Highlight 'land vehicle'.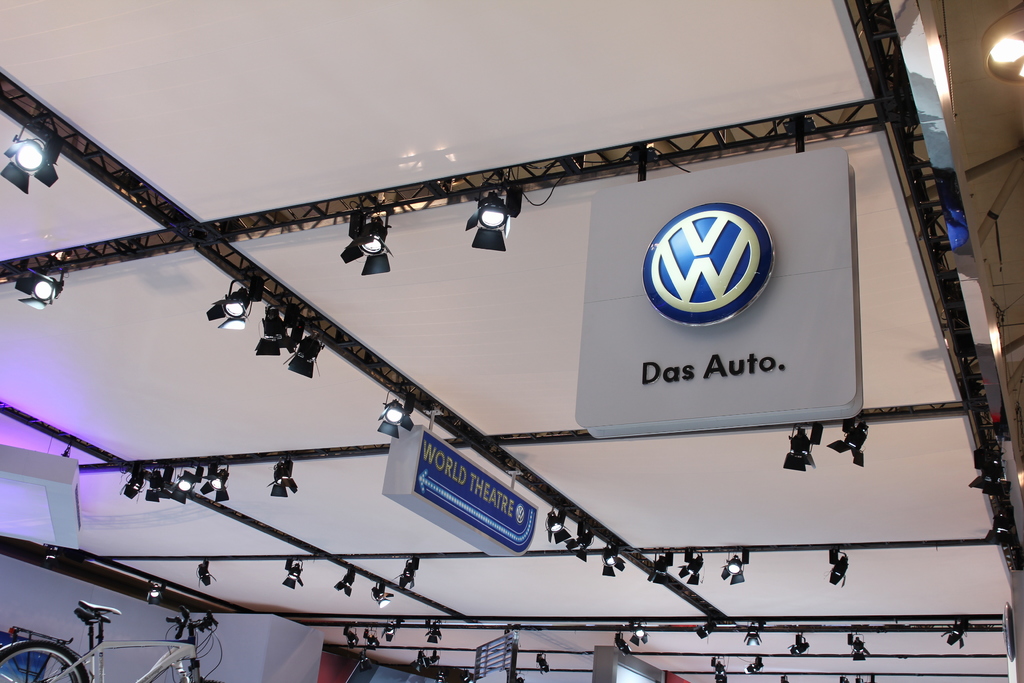
Highlighted region: rect(0, 0, 1023, 682).
